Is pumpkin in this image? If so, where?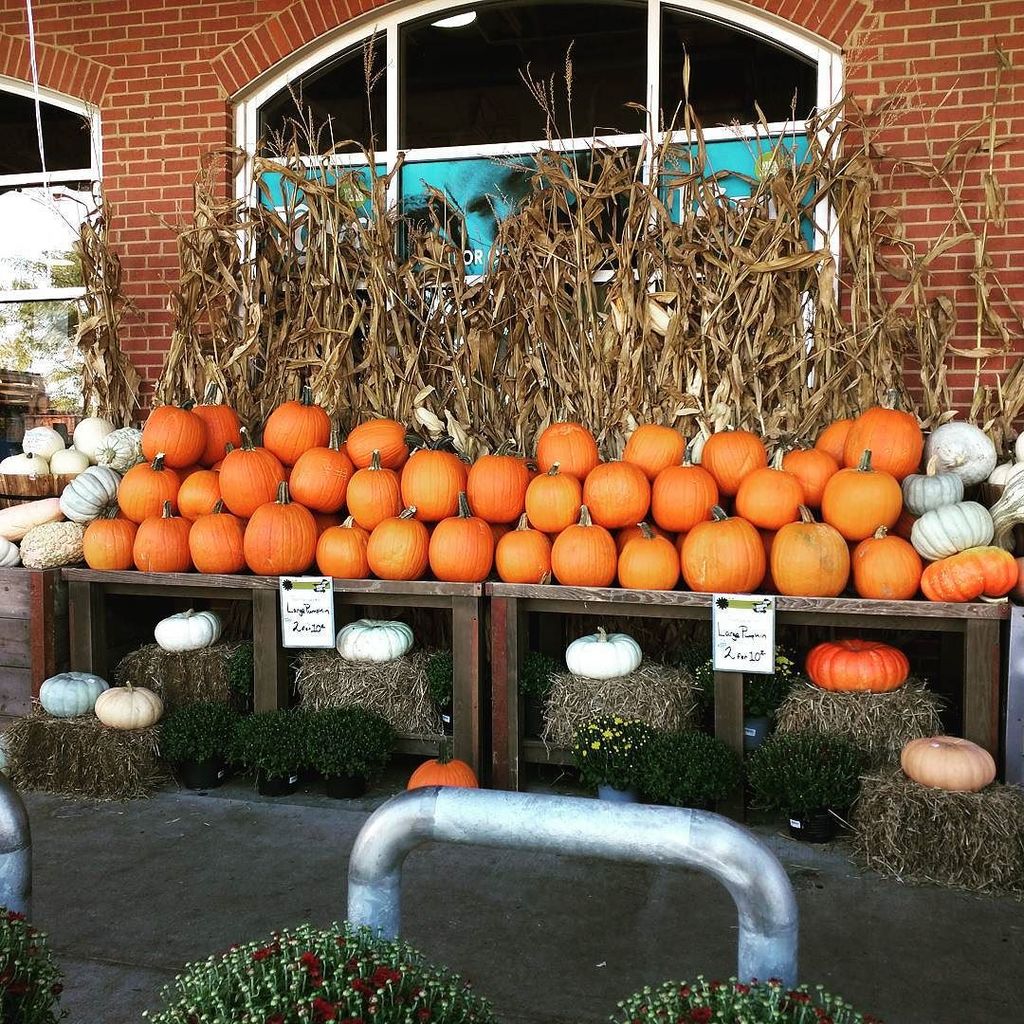
Yes, at 808,636,910,691.
